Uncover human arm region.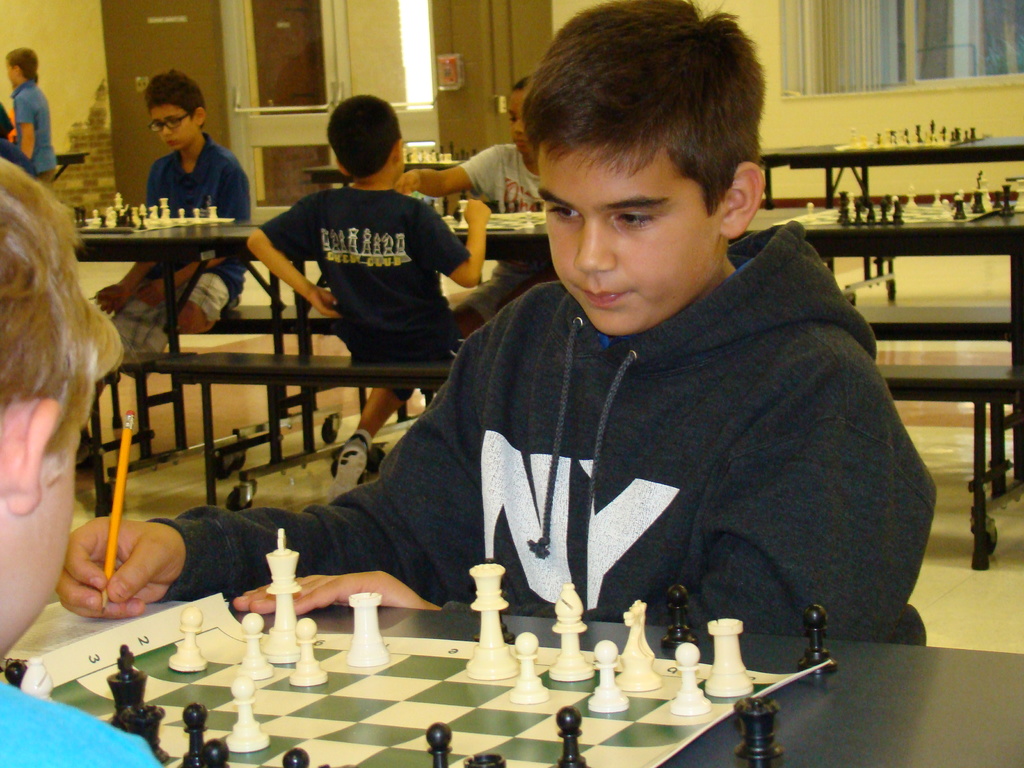
Uncovered: bbox=[52, 275, 555, 621].
